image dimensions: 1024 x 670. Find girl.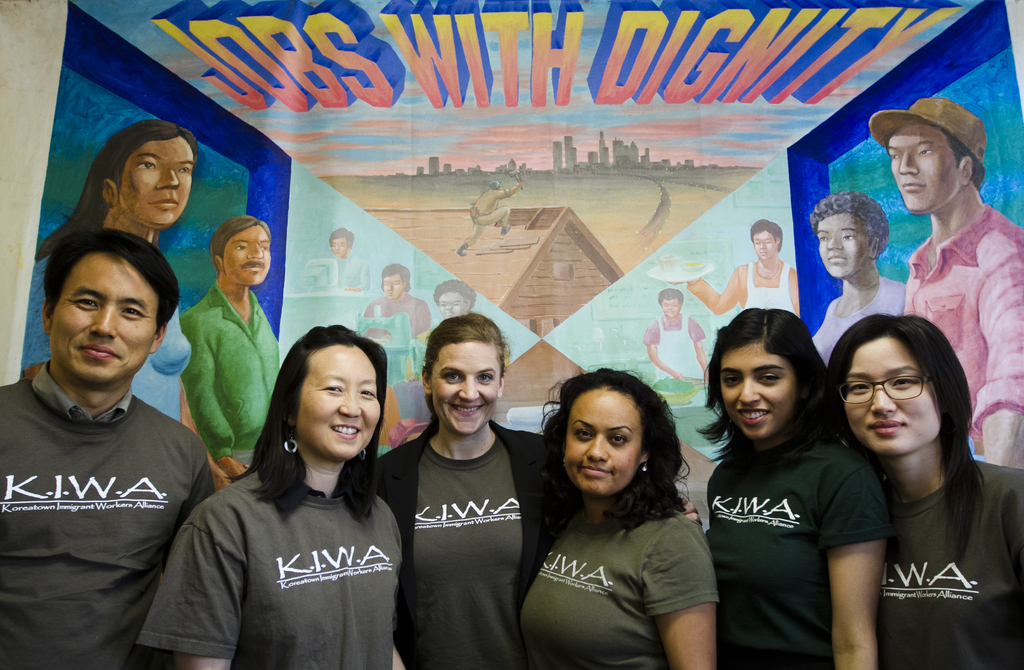
(x1=818, y1=313, x2=1023, y2=669).
